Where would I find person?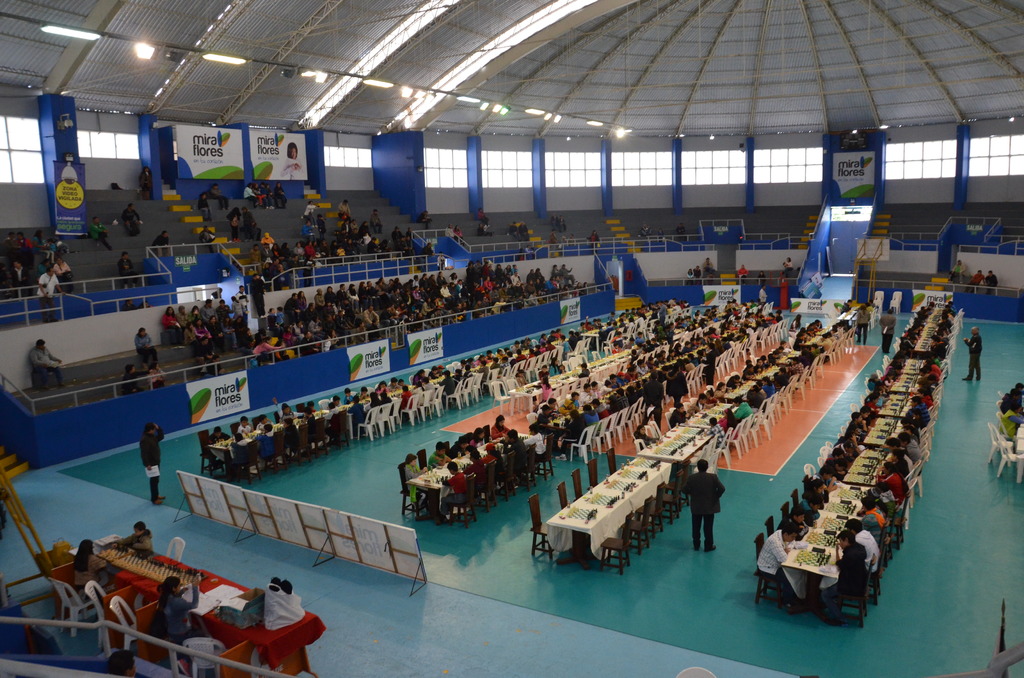
At <bbox>249, 243, 261, 265</bbox>.
